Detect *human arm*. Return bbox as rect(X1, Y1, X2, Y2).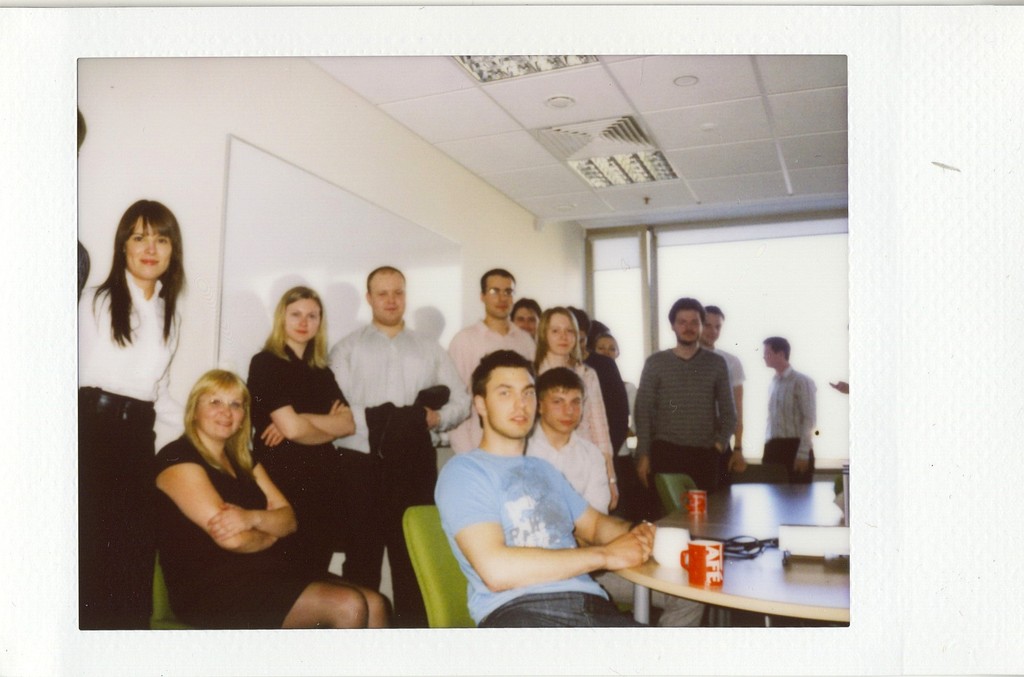
rect(327, 330, 348, 395).
